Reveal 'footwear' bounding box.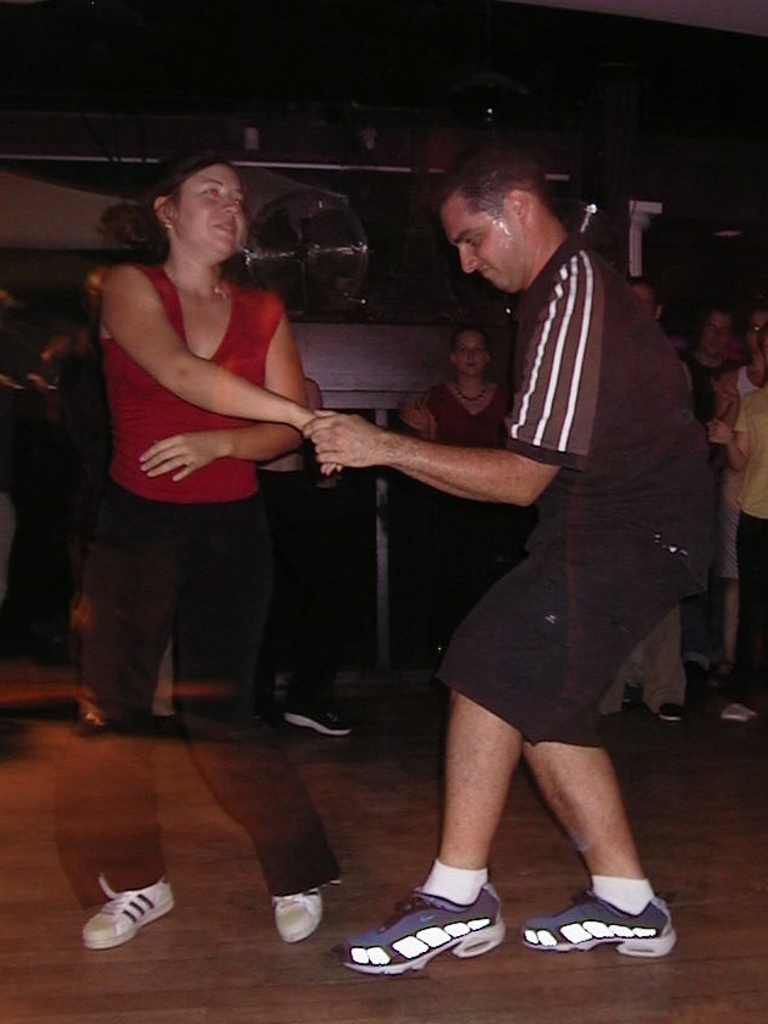
Revealed: detection(283, 693, 350, 736).
